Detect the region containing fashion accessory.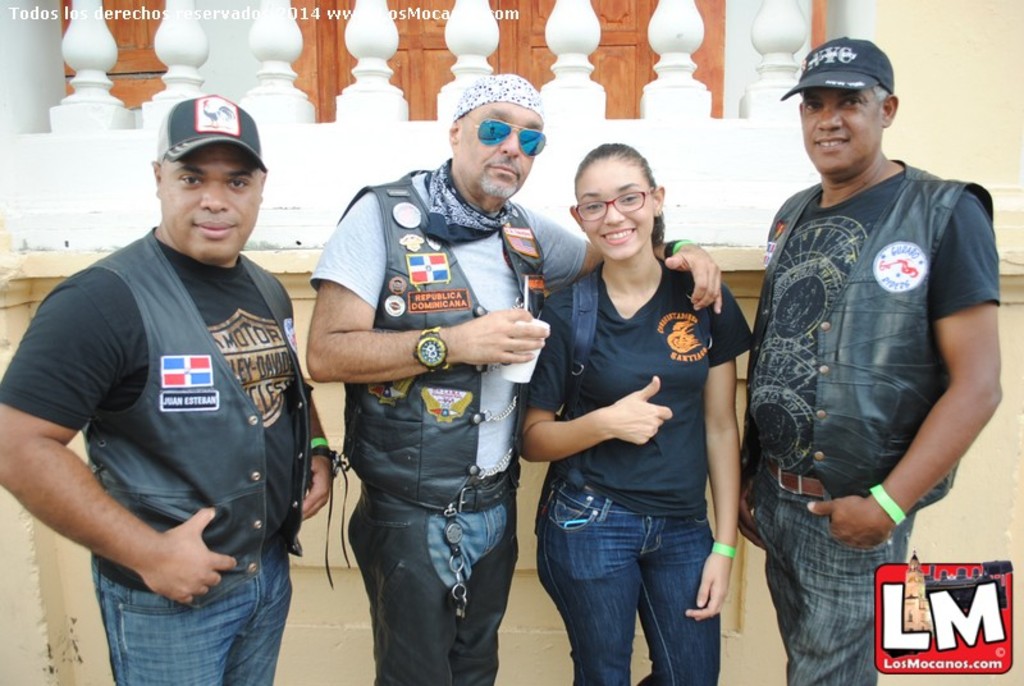
rect(467, 116, 544, 159).
